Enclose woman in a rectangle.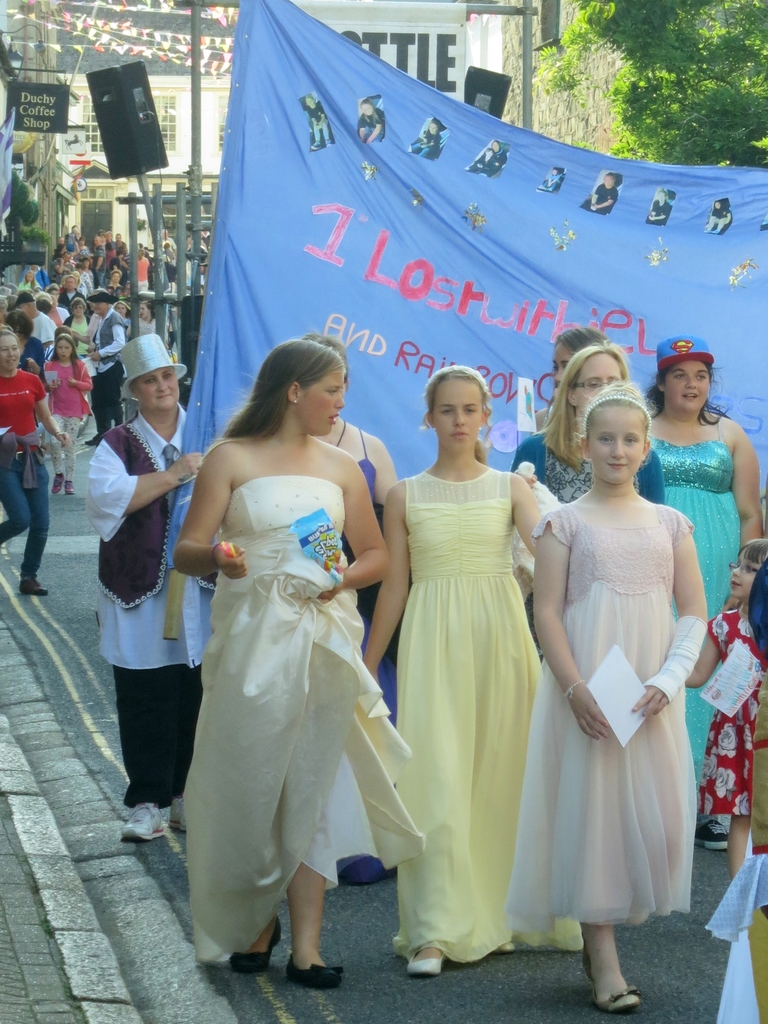
bbox=(84, 335, 208, 836).
